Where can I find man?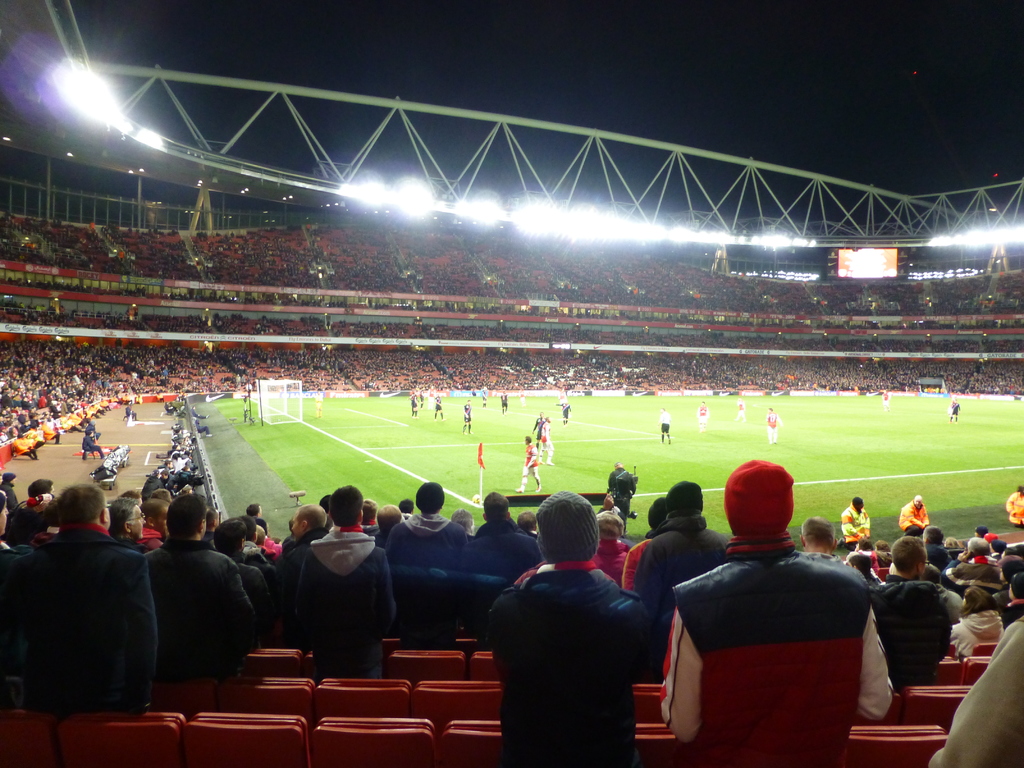
You can find it at [243, 501, 271, 522].
